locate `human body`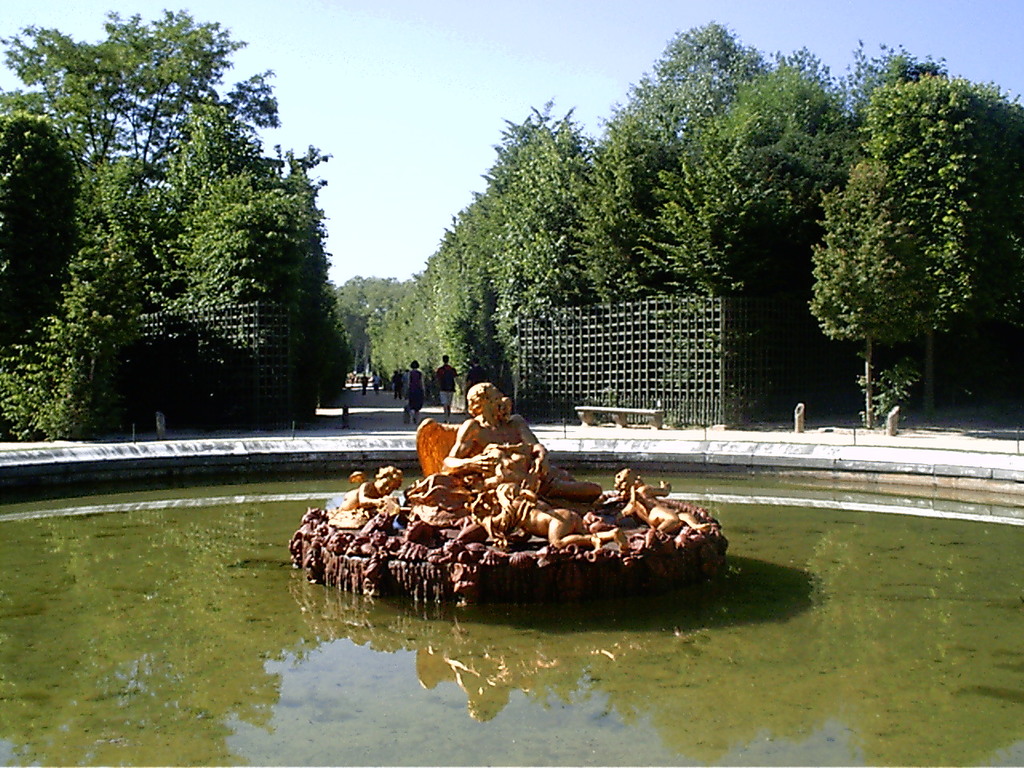
region(434, 350, 470, 420)
